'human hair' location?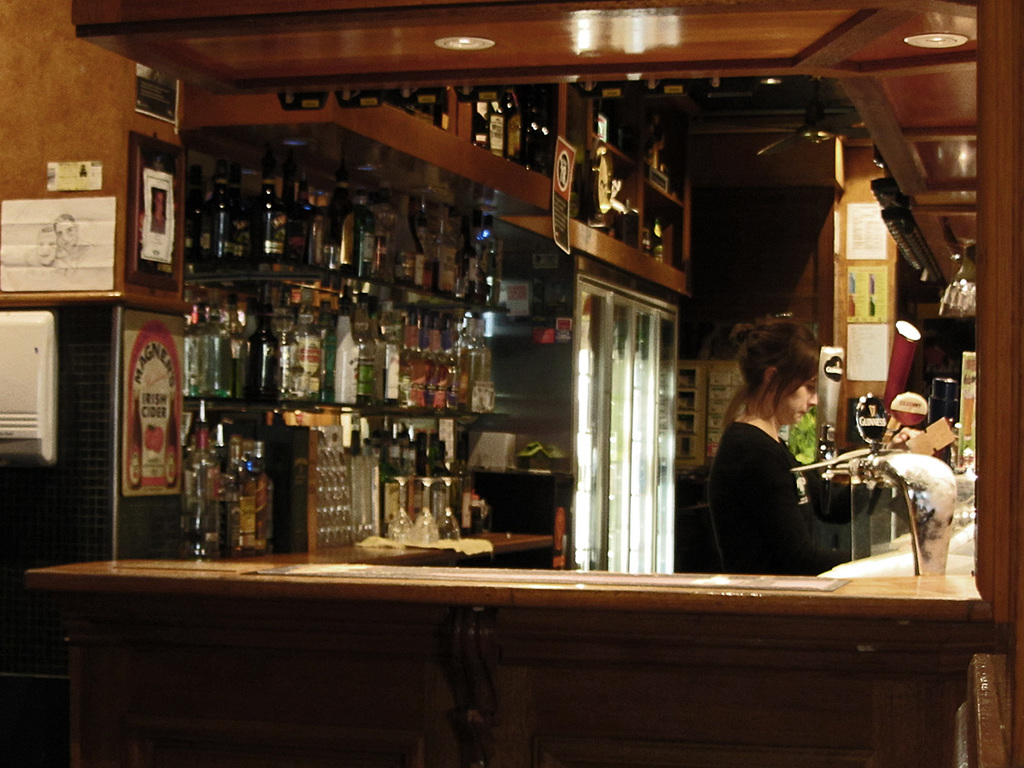
bbox=(728, 317, 824, 411)
